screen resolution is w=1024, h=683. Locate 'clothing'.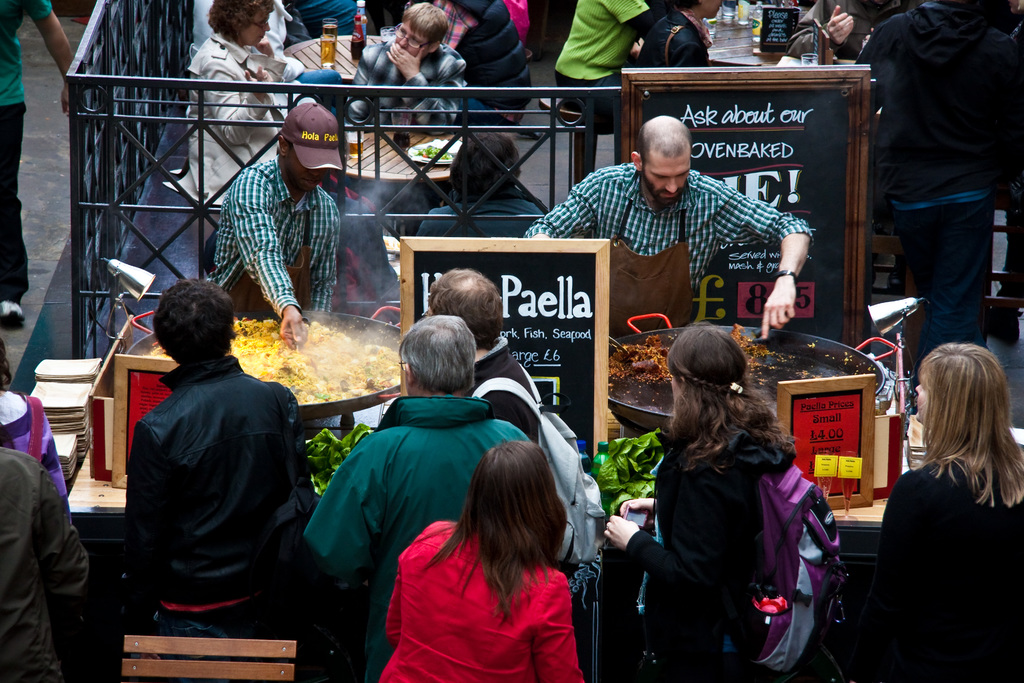
<box>211,152,340,320</box>.
